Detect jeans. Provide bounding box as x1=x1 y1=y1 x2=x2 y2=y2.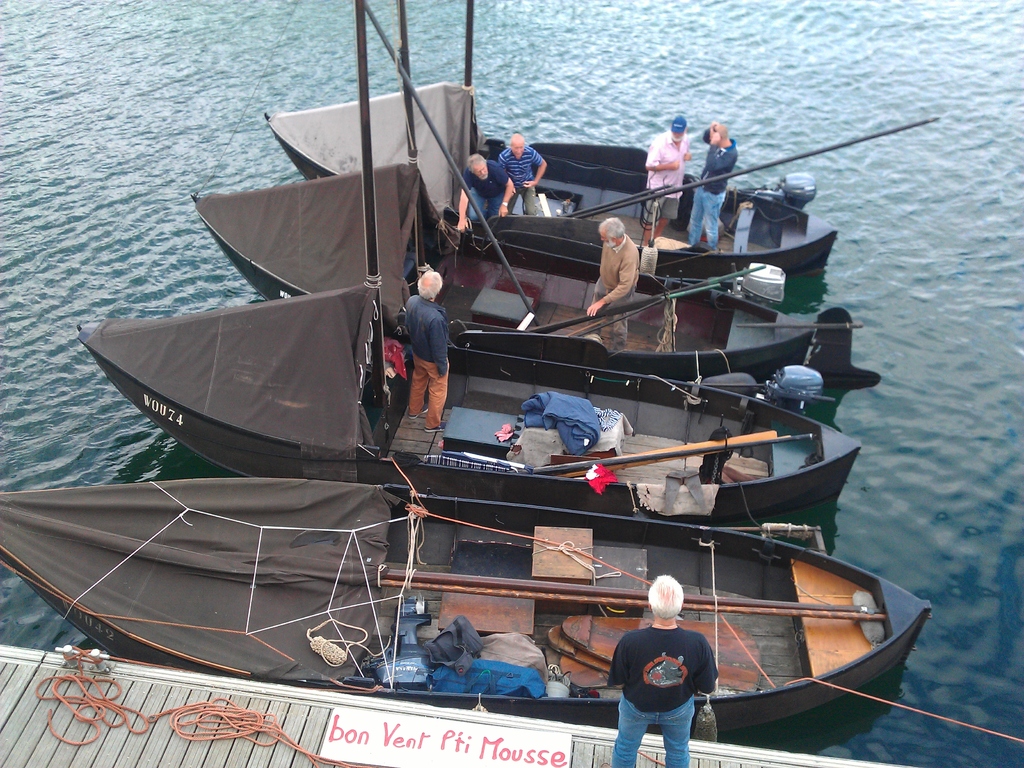
x1=692 y1=180 x2=728 y2=250.
